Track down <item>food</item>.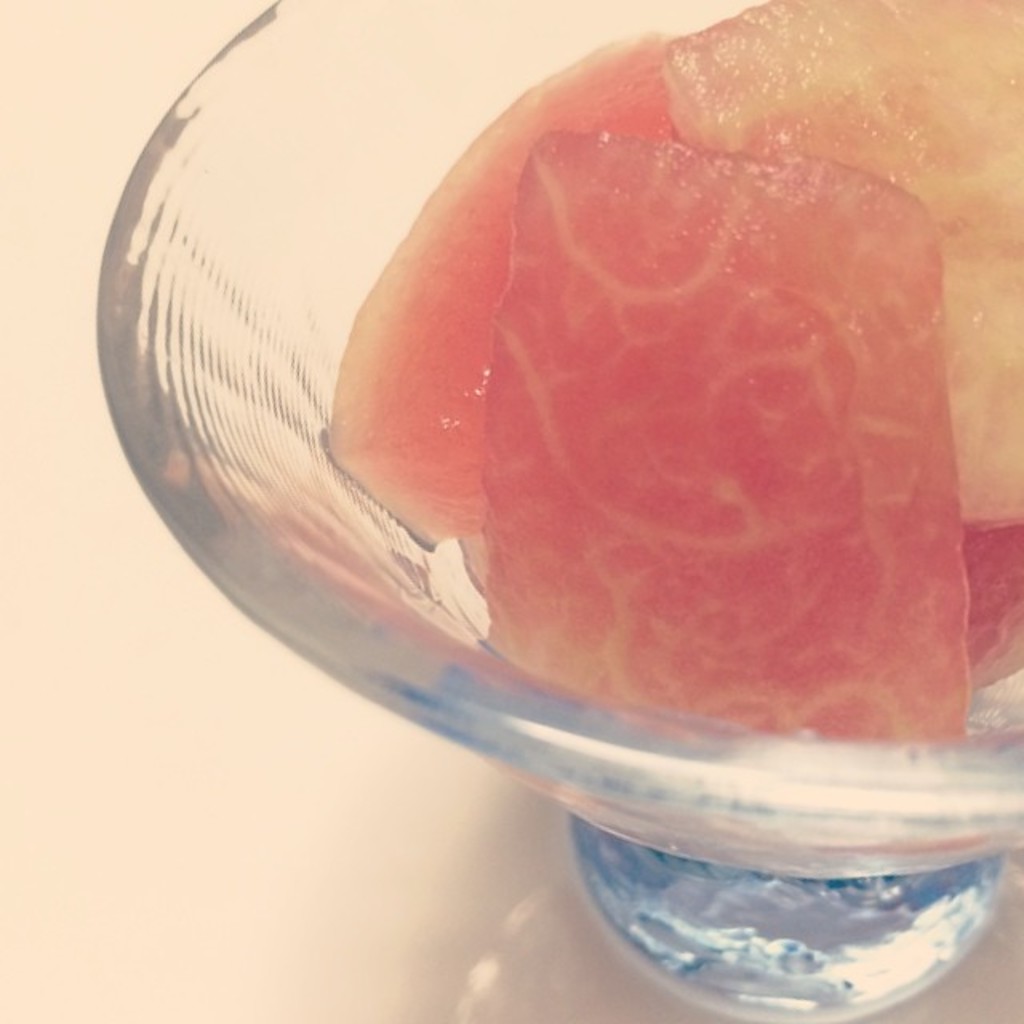
Tracked to bbox=[976, 0, 1022, 693].
